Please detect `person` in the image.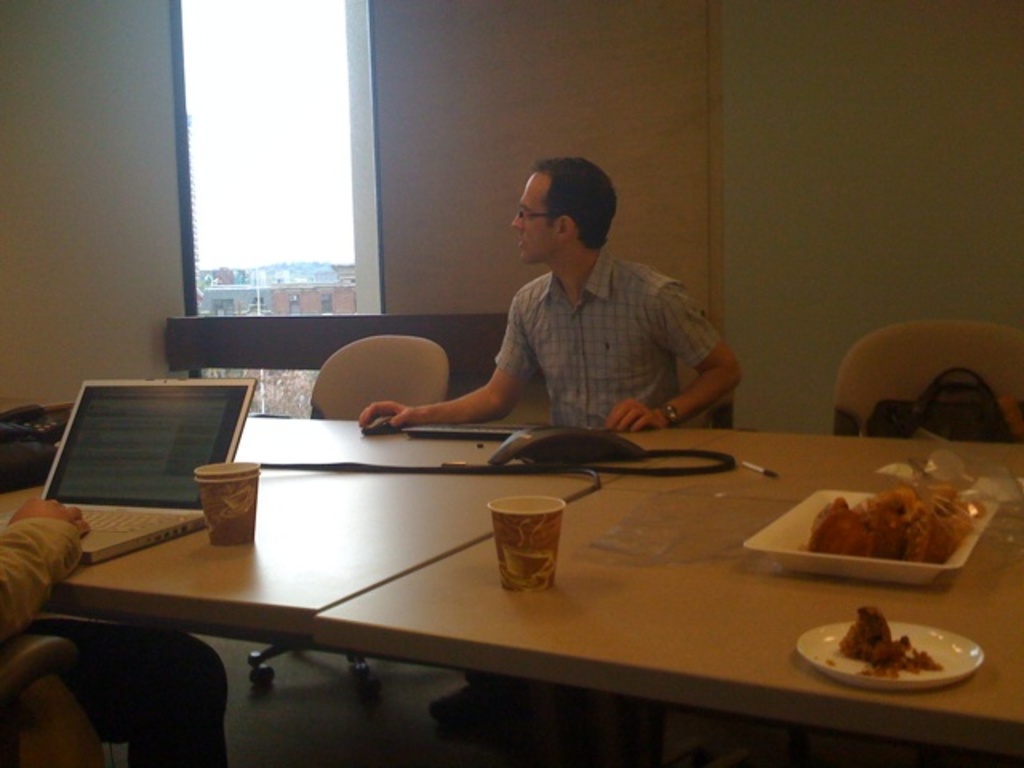
362:154:742:758.
